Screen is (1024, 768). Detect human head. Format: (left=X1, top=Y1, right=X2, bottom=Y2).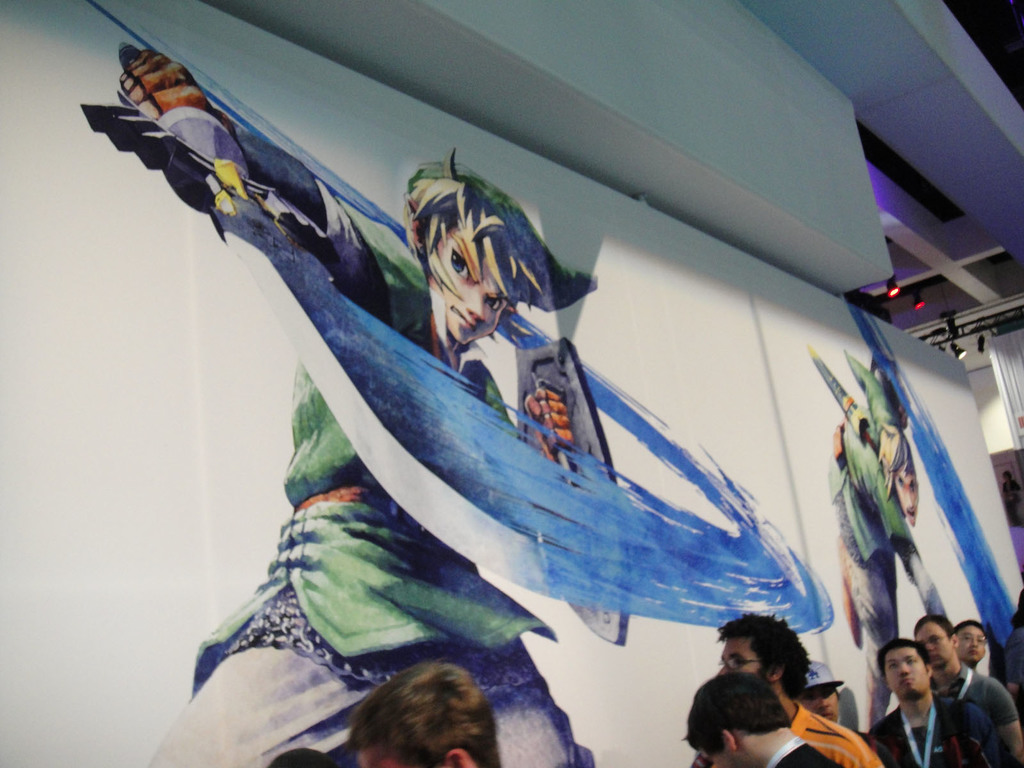
(left=915, top=616, right=961, bottom=671).
